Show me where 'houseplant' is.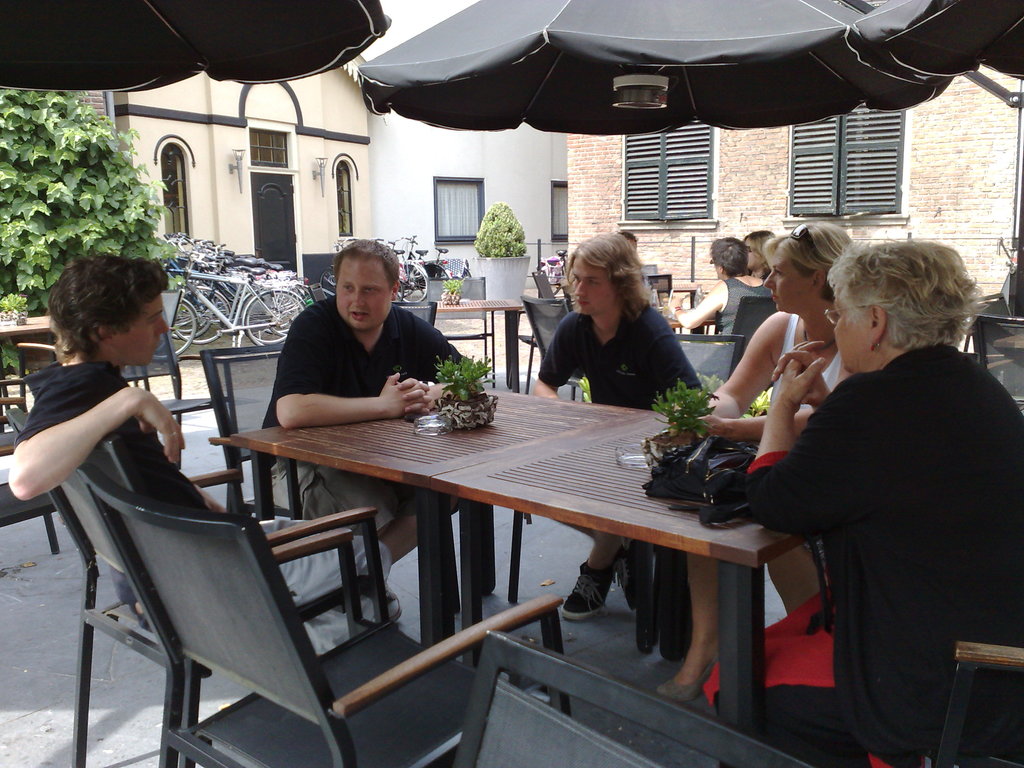
'houseplant' is at {"x1": 654, "y1": 378, "x2": 726, "y2": 479}.
